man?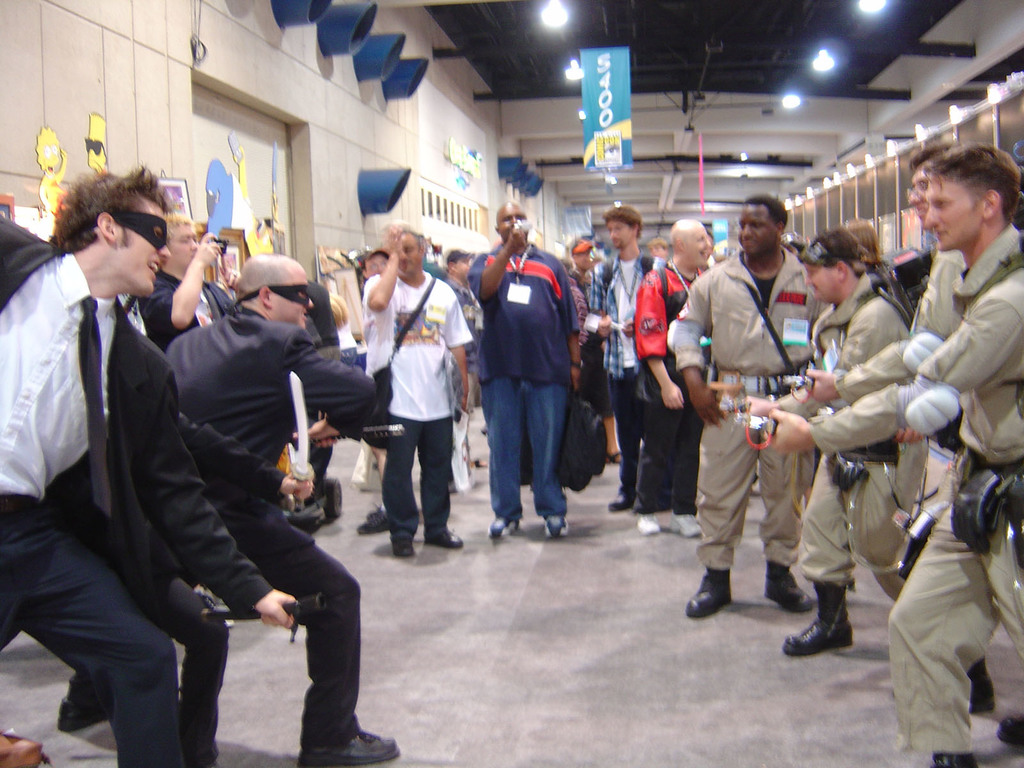
box(7, 142, 237, 753)
